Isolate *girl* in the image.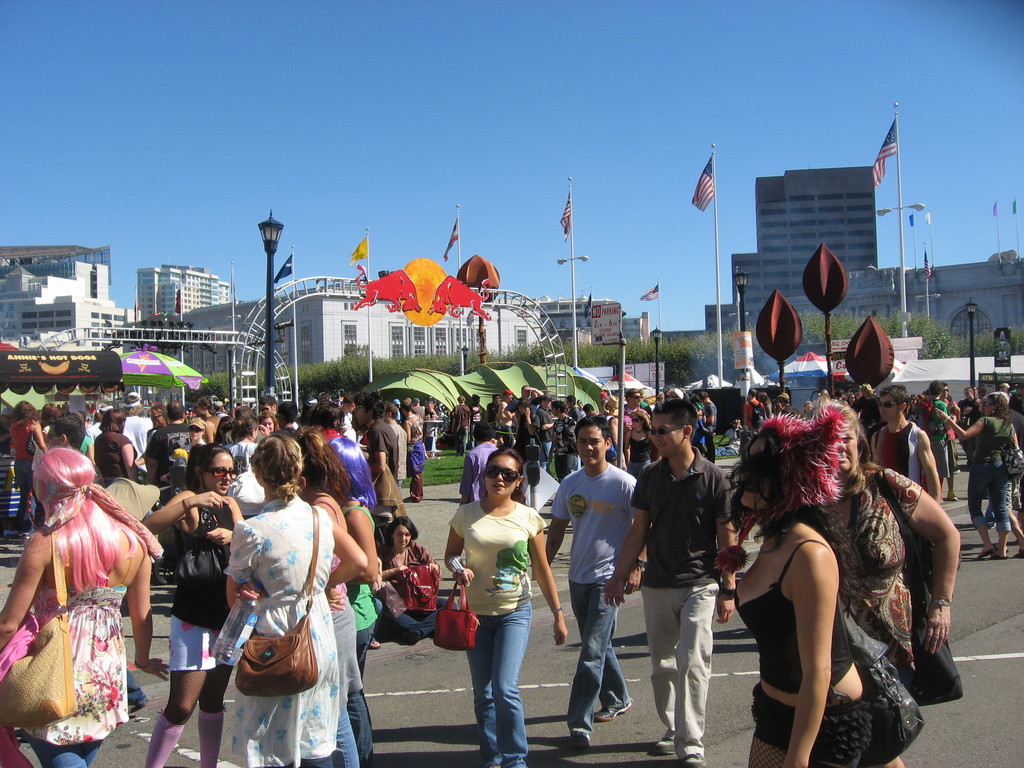
Isolated region: [x1=444, y1=449, x2=568, y2=767].
